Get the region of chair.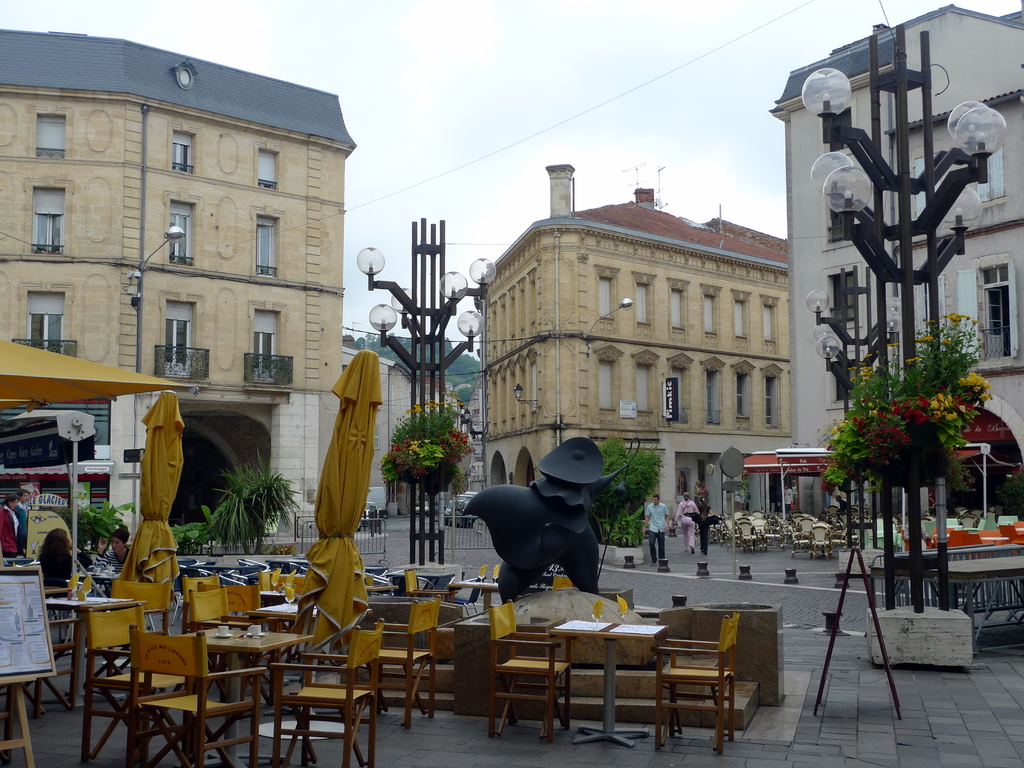
BBox(655, 613, 735, 758).
